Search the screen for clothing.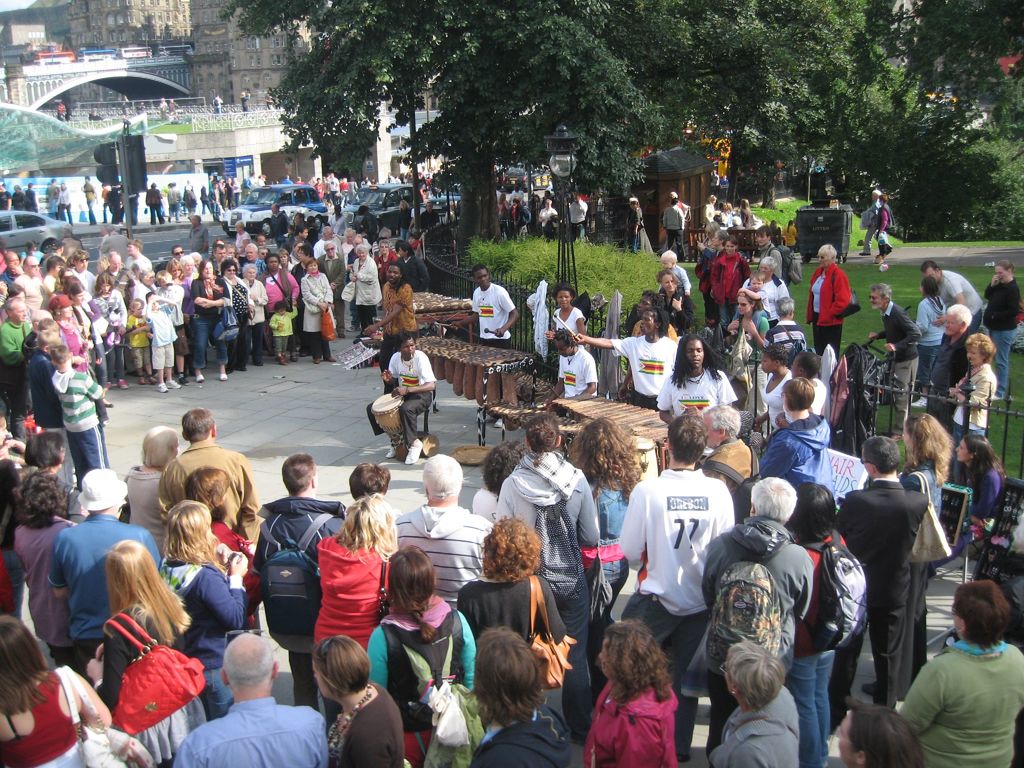
Found at [789, 532, 837, 767].
